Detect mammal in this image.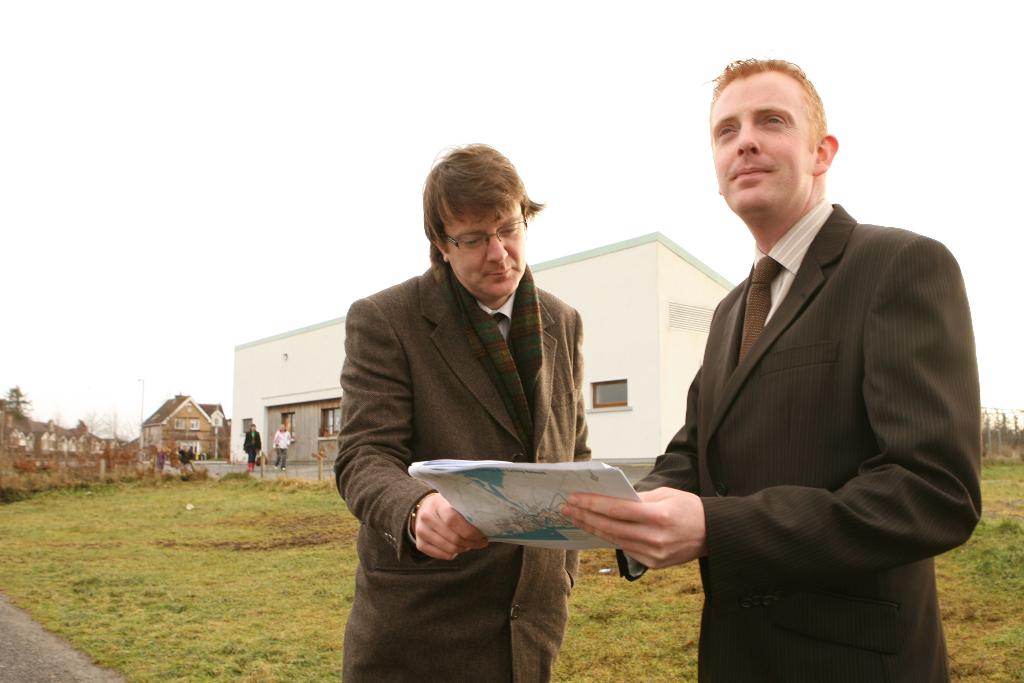
Detection: Rect(335, 177, 624, 607).
